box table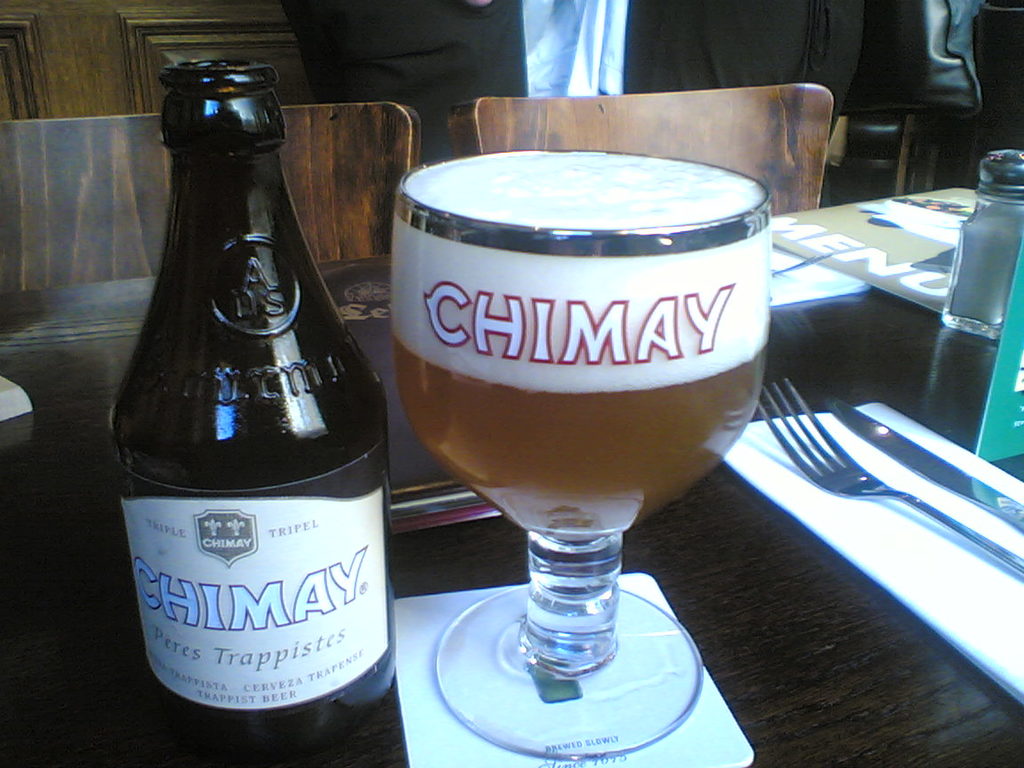
0 273 1023 767
